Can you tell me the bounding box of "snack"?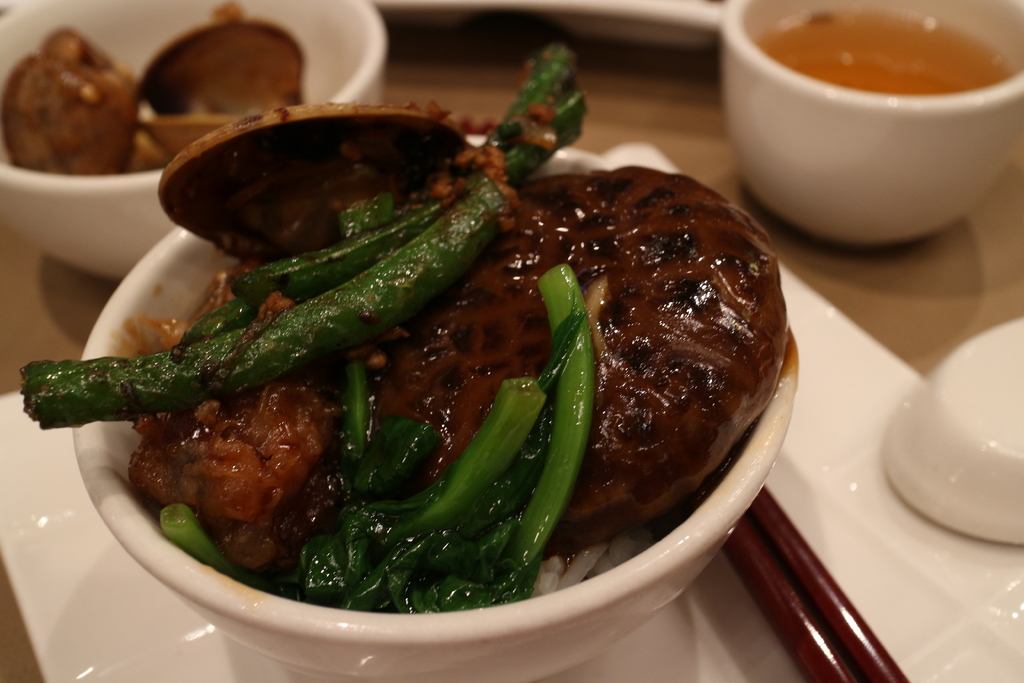
l=140, t=115, r=774, b=604.
